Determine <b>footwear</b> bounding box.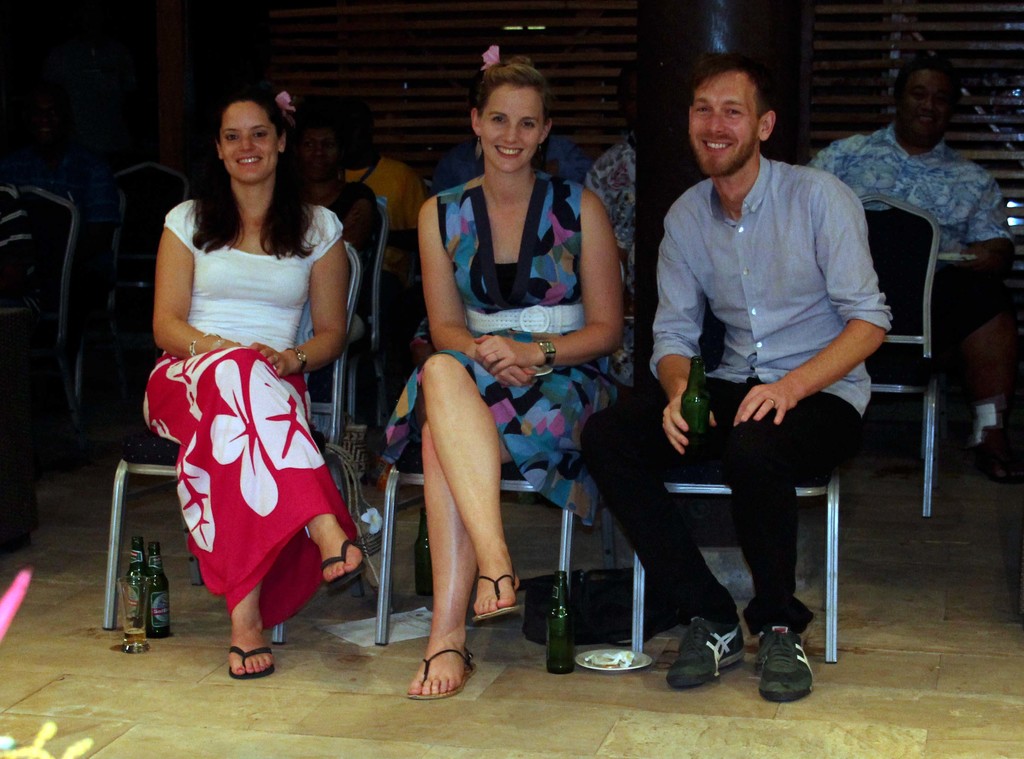
Determined: 322,538,368,596.
